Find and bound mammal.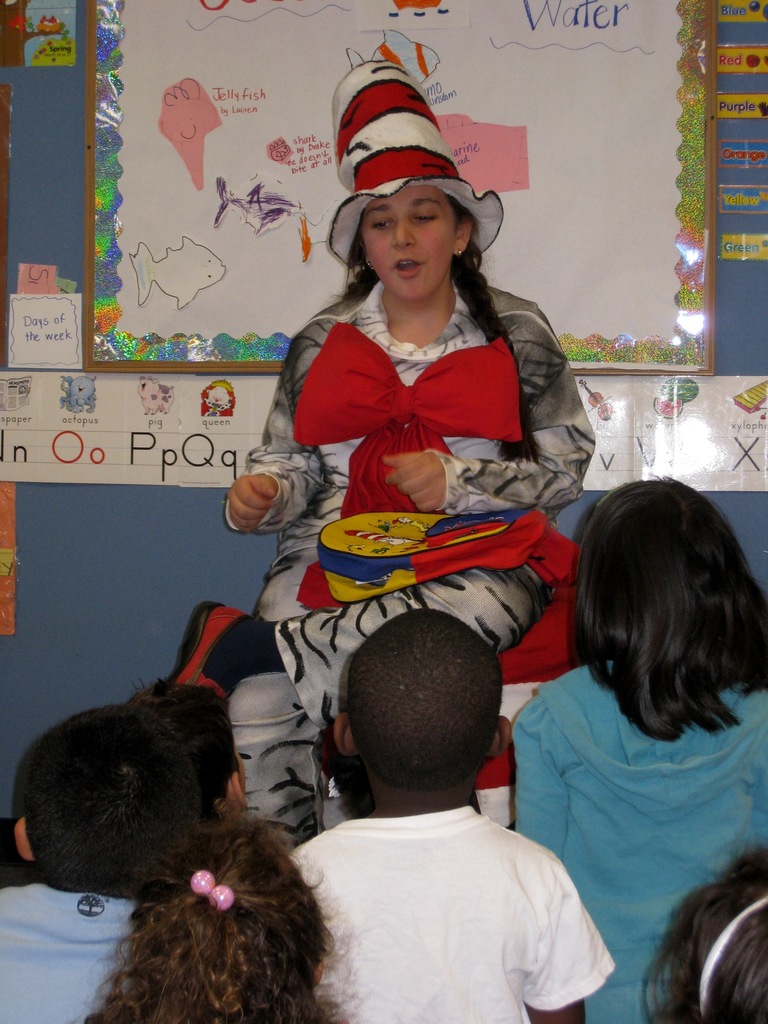
Bound: x1=123, y1=673, x2=244, y2=837.
